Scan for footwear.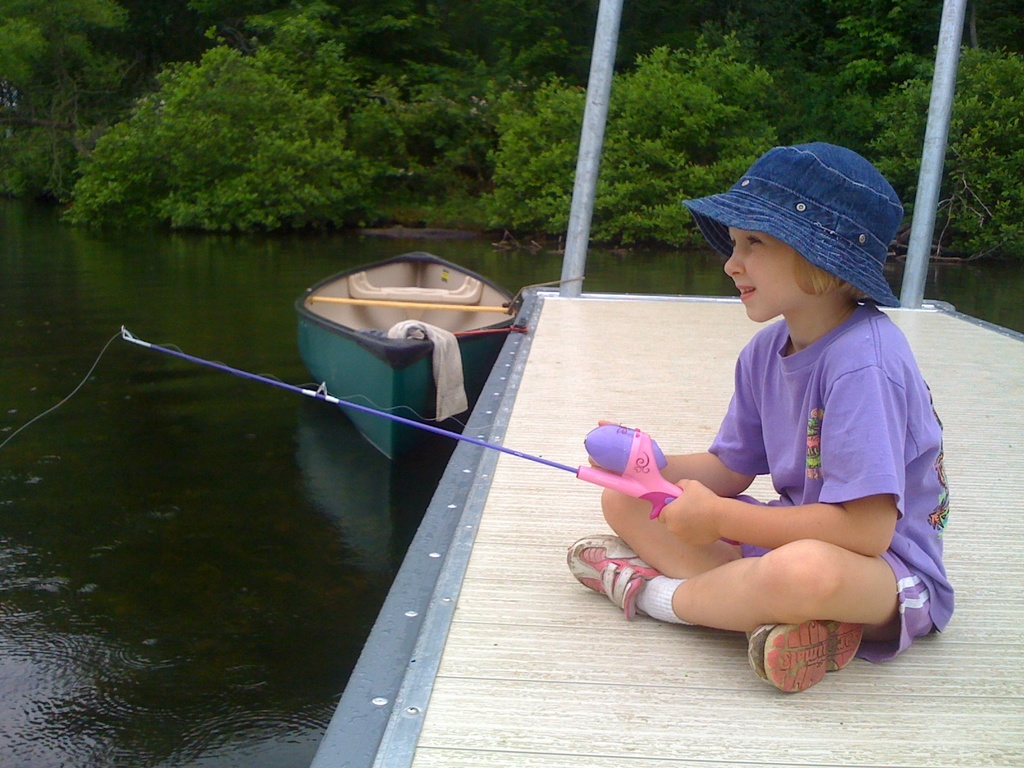
Scan result: bbox=(747, 621, 865, 694).
